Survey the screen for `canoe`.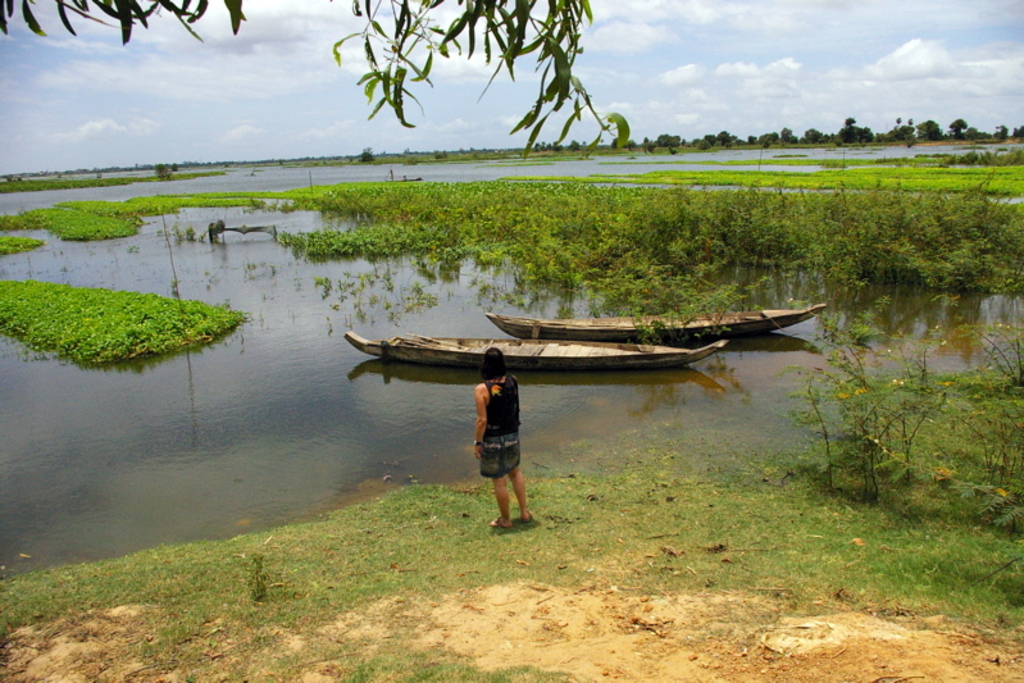
Survey found: Rect(486, 304, 829, 345).
